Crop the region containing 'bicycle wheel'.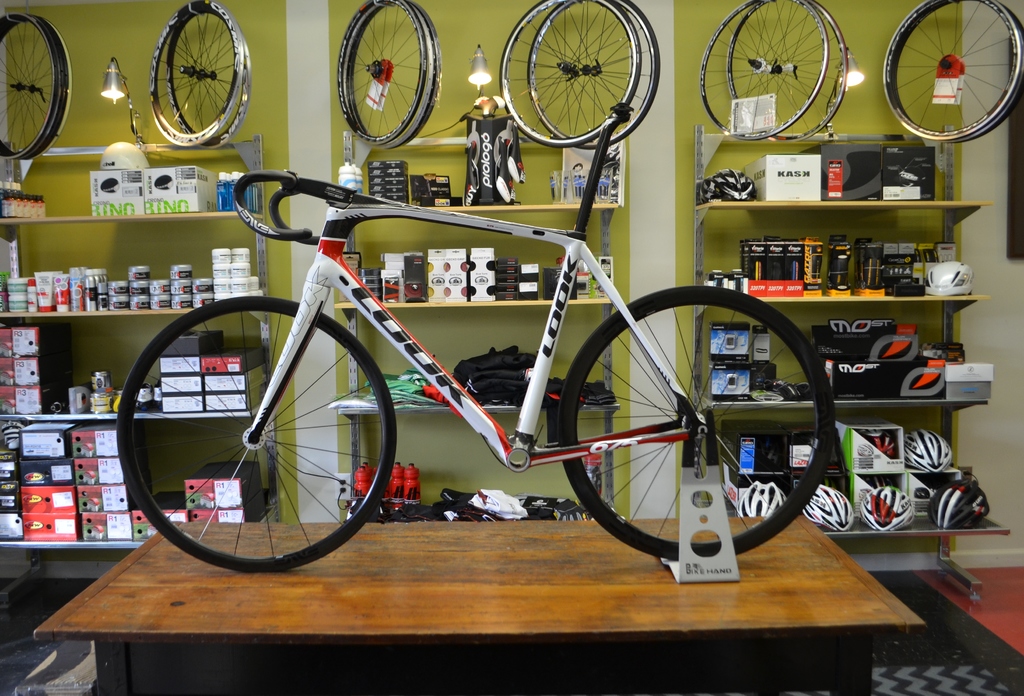
Crop region: bbox=(524, 0, 657, 152).
